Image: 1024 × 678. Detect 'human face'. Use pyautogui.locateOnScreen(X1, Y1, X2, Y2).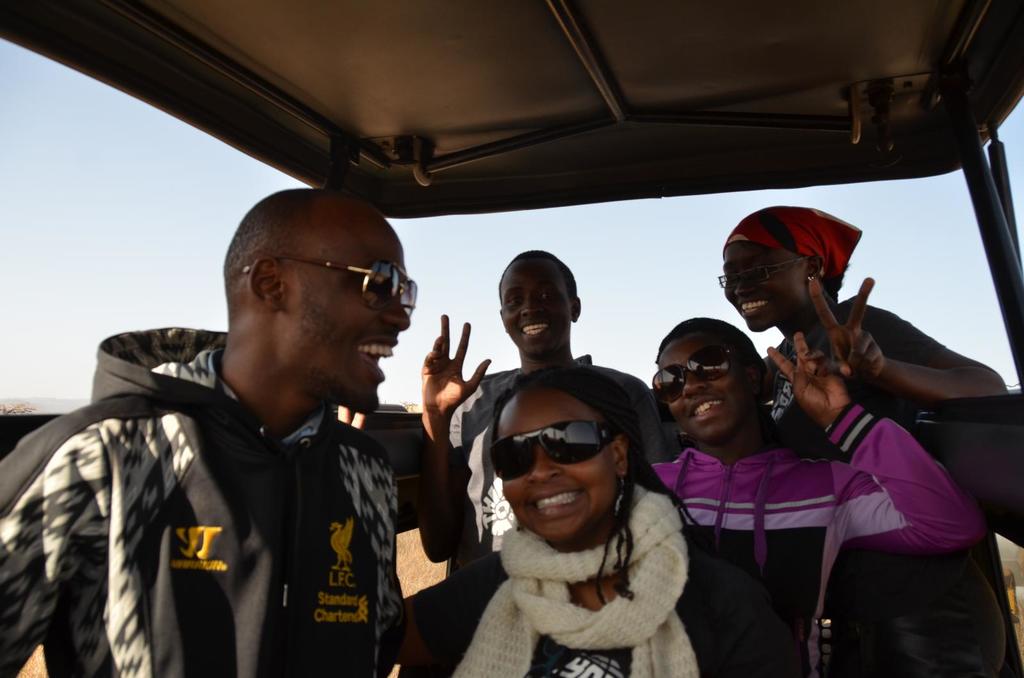
pyautogui.locateOnScreen(498, 254, 572, 359).
